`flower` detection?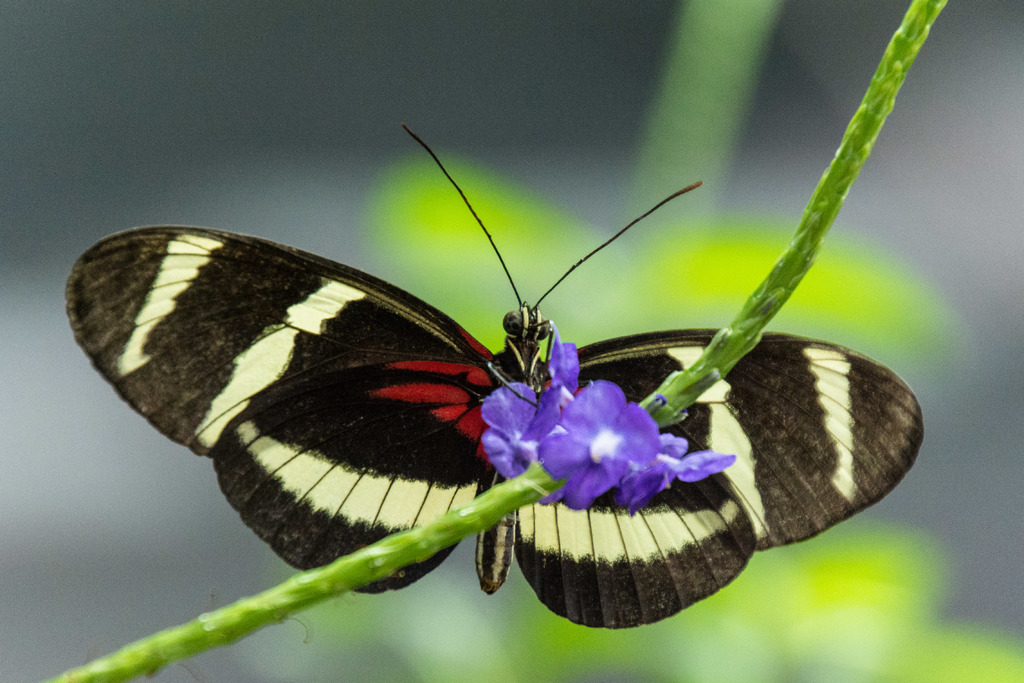
box(474, 324, 582, 472)
